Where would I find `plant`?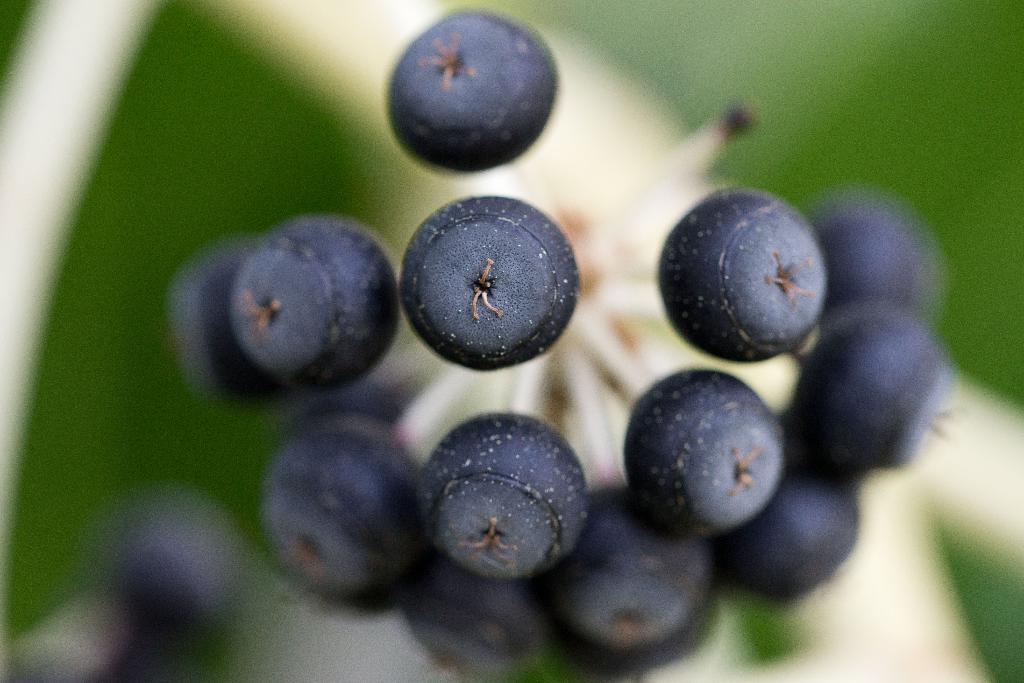
At BBox(153, 11, 1023, 682).
